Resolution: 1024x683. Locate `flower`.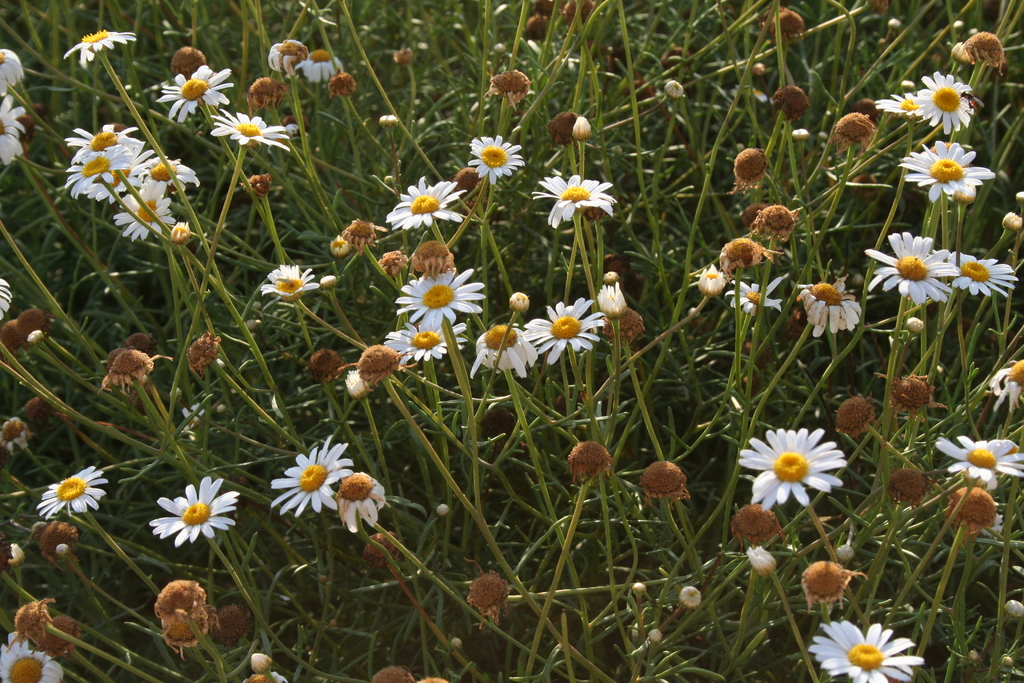
[left=329, top=472, right=388, bottom=543].
